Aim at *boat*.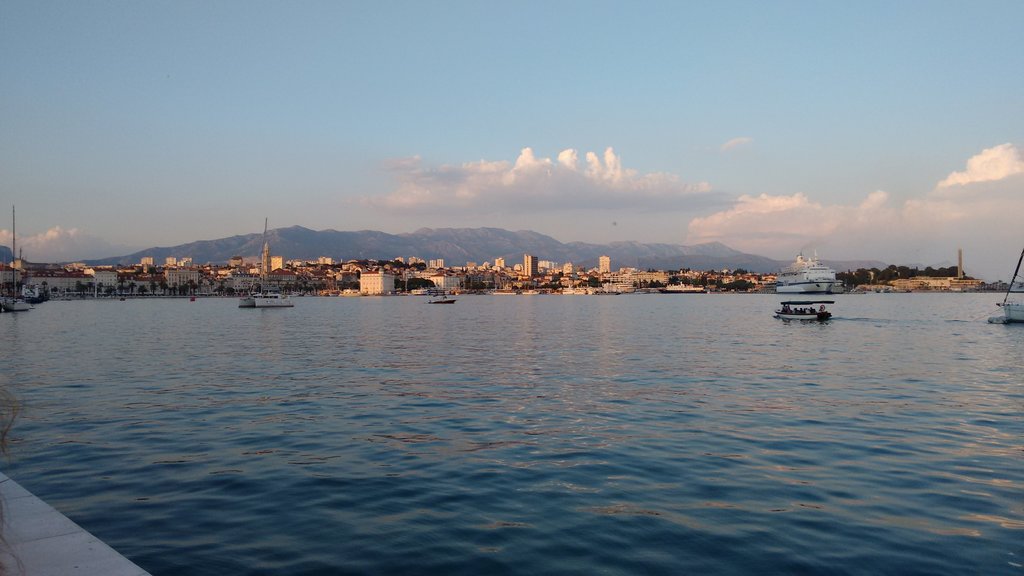
Aimed at bbox(995, 246, 1023, 323).
